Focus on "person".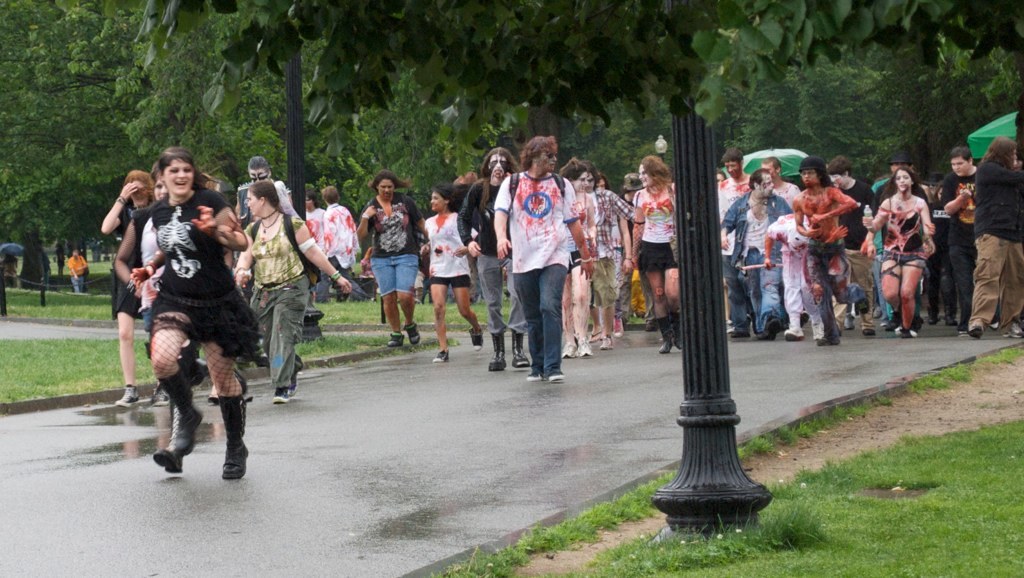
Focused at [65, 245, 91, 295].
